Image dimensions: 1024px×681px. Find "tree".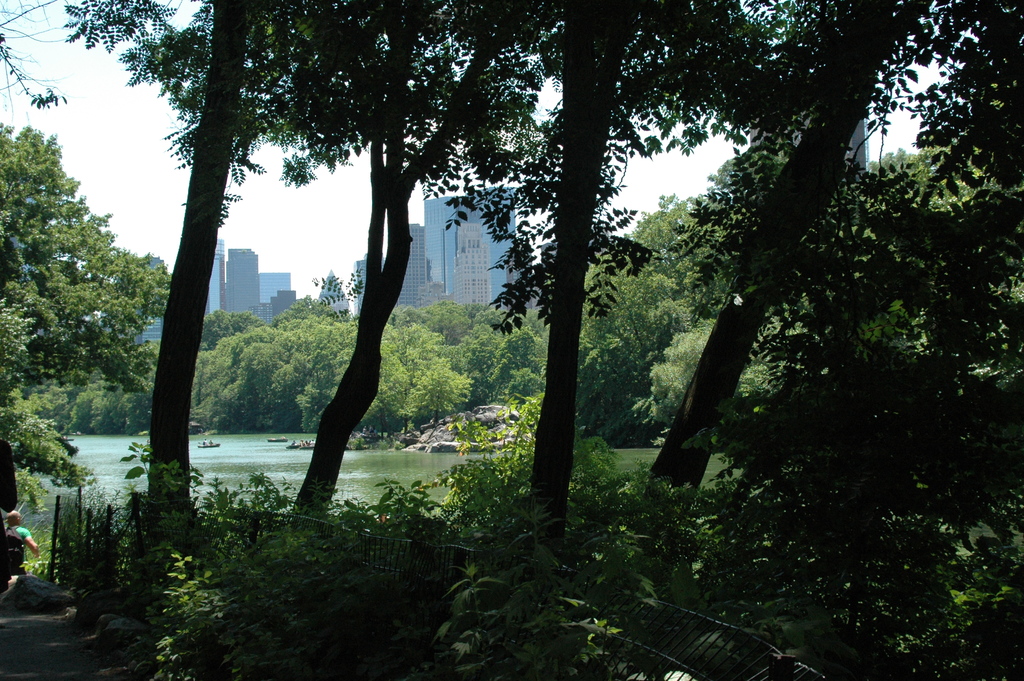
locate(623, 312, 792, 476).
